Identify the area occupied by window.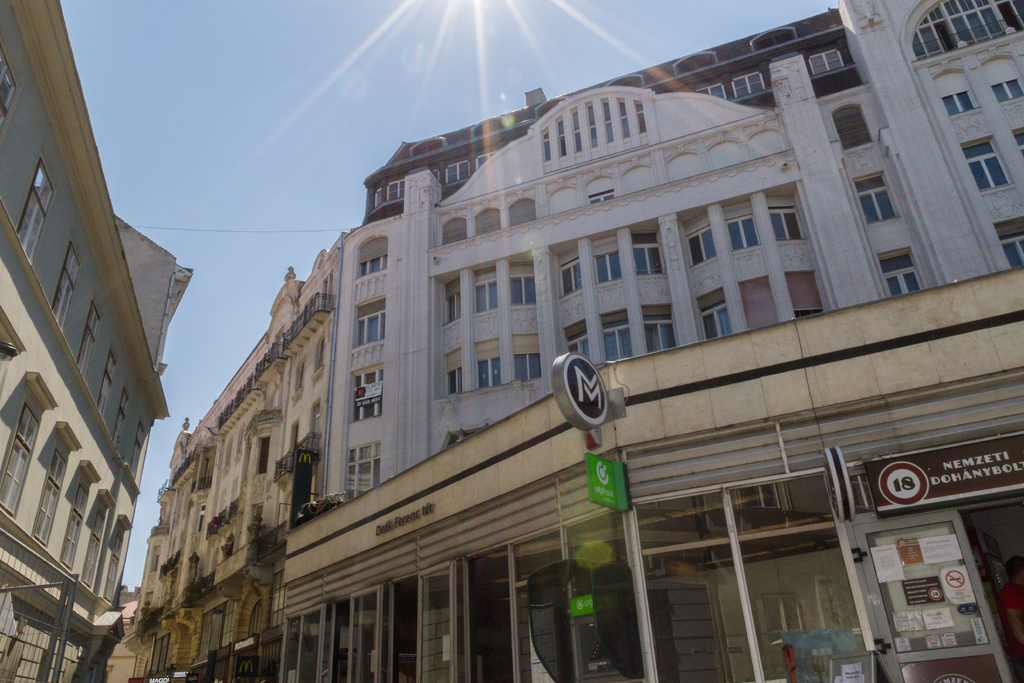
Area: (413, 138, 449, 155).
